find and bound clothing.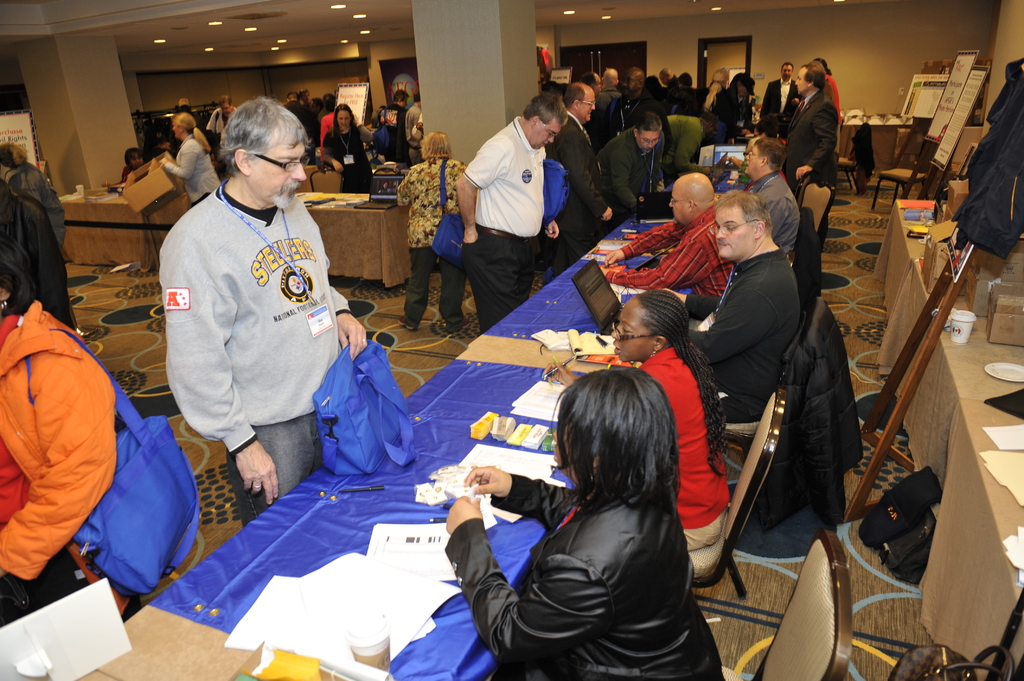
Bound: (x1=596, y1=132, x2=661, y2=211).
